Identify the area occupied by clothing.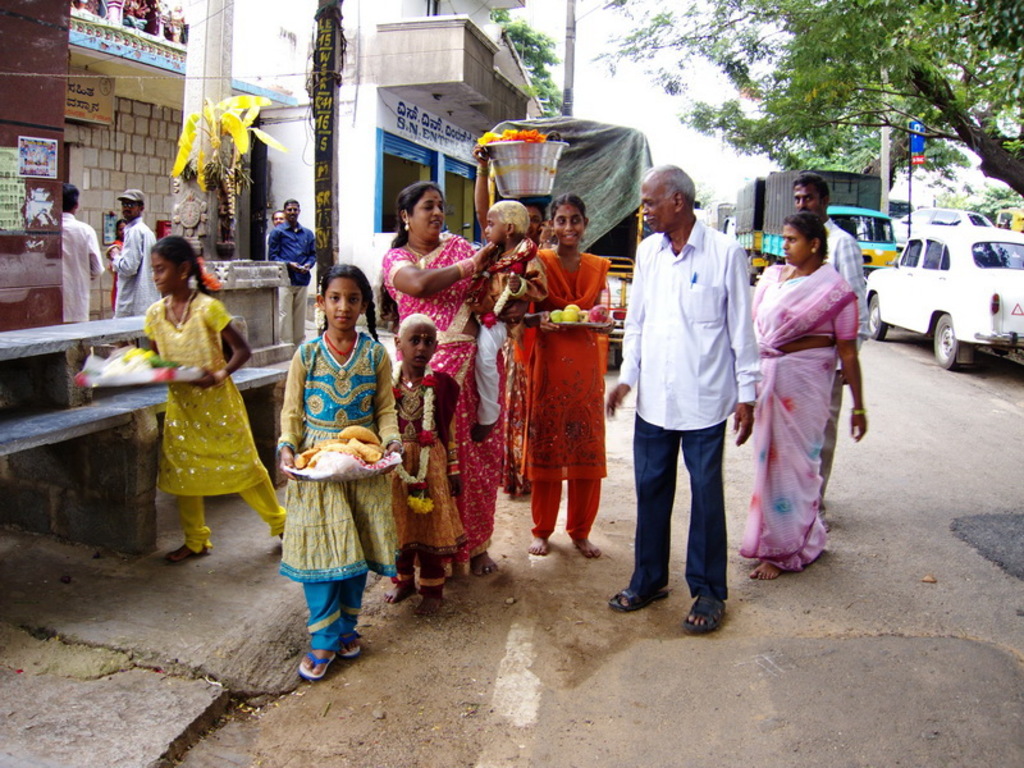
Area: [left=607, top=216, right=760, bottom=604].
